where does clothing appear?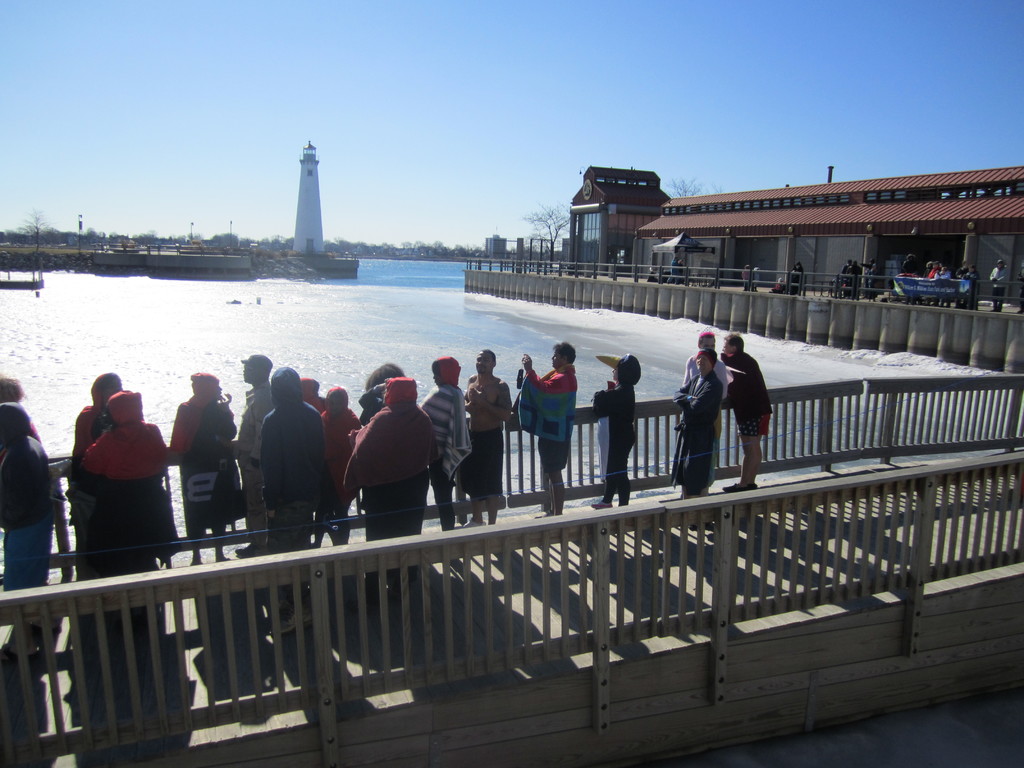
Appears at detection(677, 259, 687, 283).
